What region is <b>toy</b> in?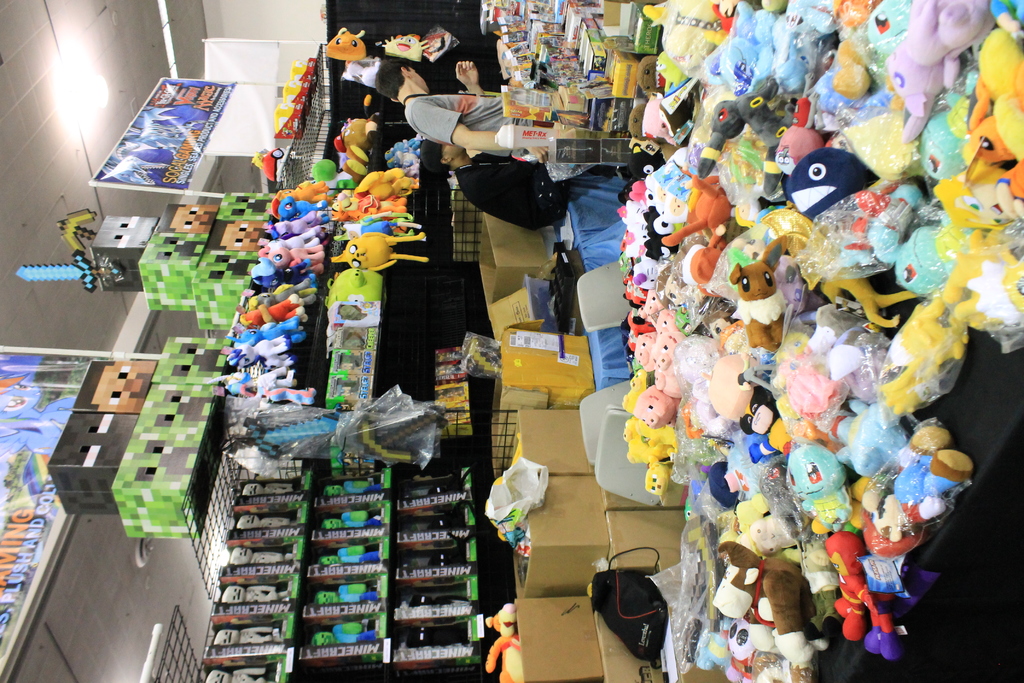
{"left": 388, "top": 152, "right": 419, "bottom": 172}.
